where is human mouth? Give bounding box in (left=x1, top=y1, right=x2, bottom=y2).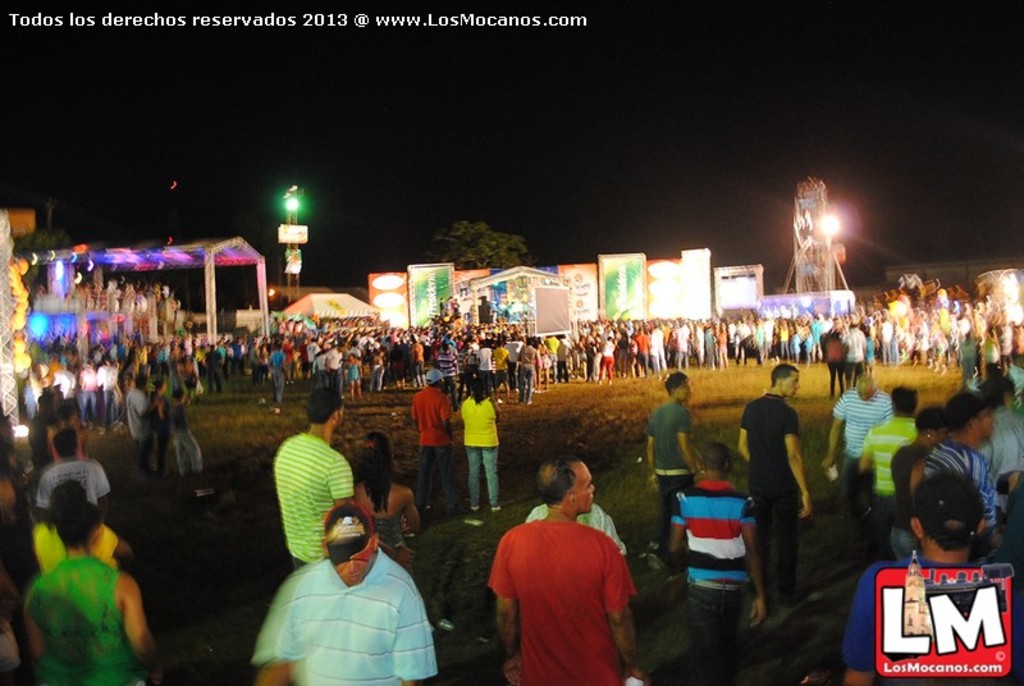
(left=346, top=573, right=364, bottom=582).
